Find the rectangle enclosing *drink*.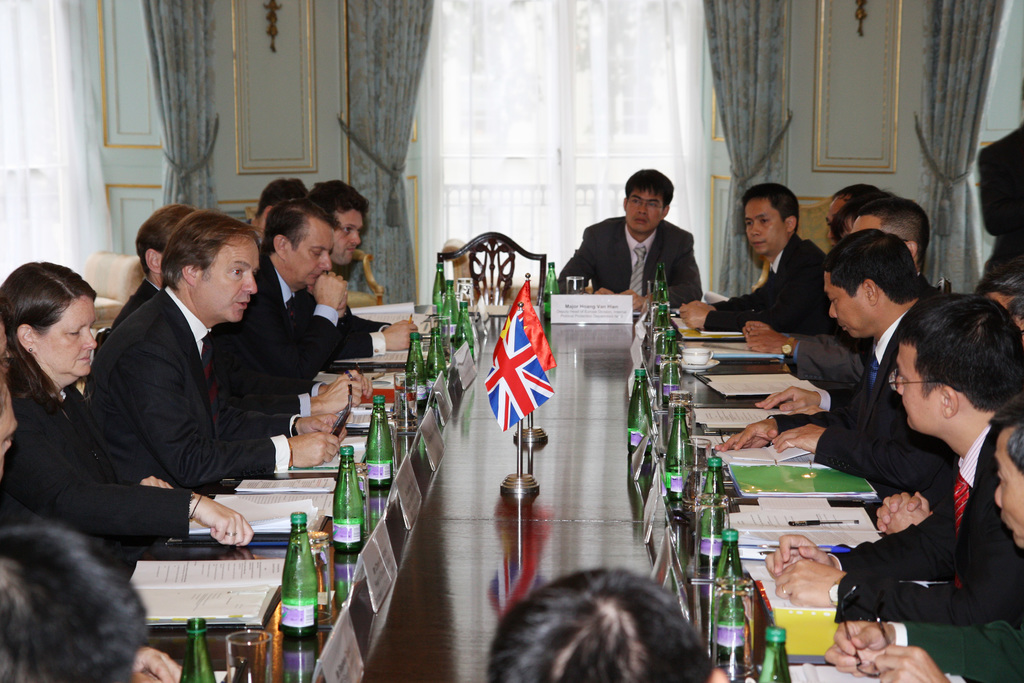
BBox(441, 281, 462, 345).
